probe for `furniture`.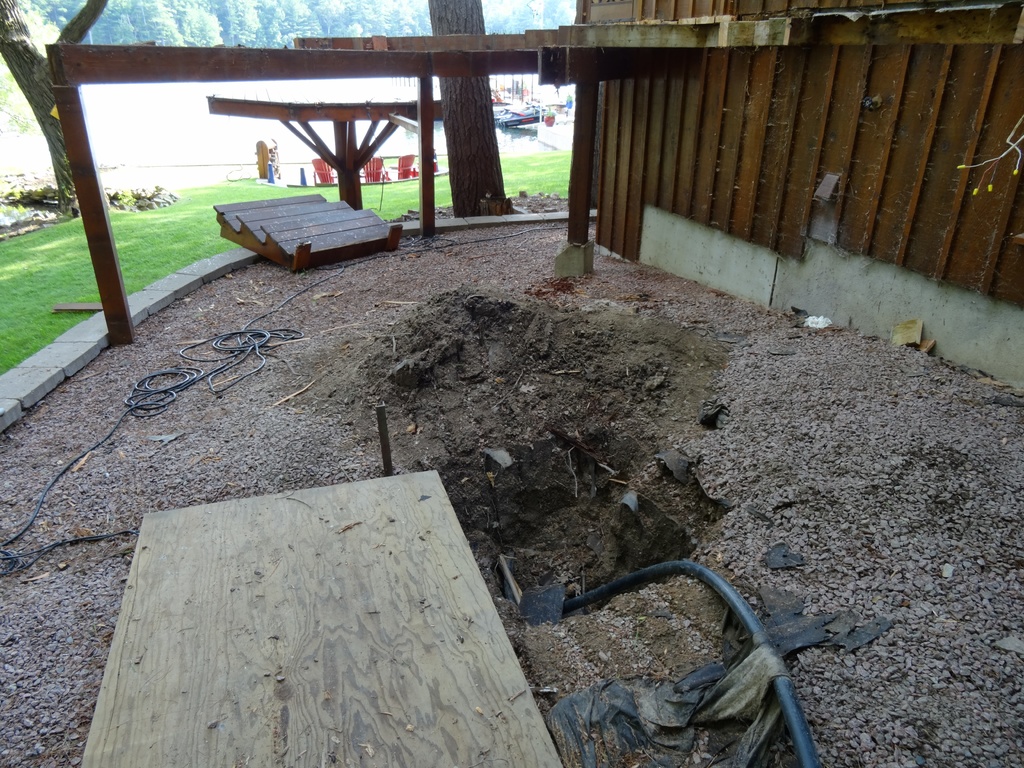
Probe result: l=200, t=90, r=417, b=209.
